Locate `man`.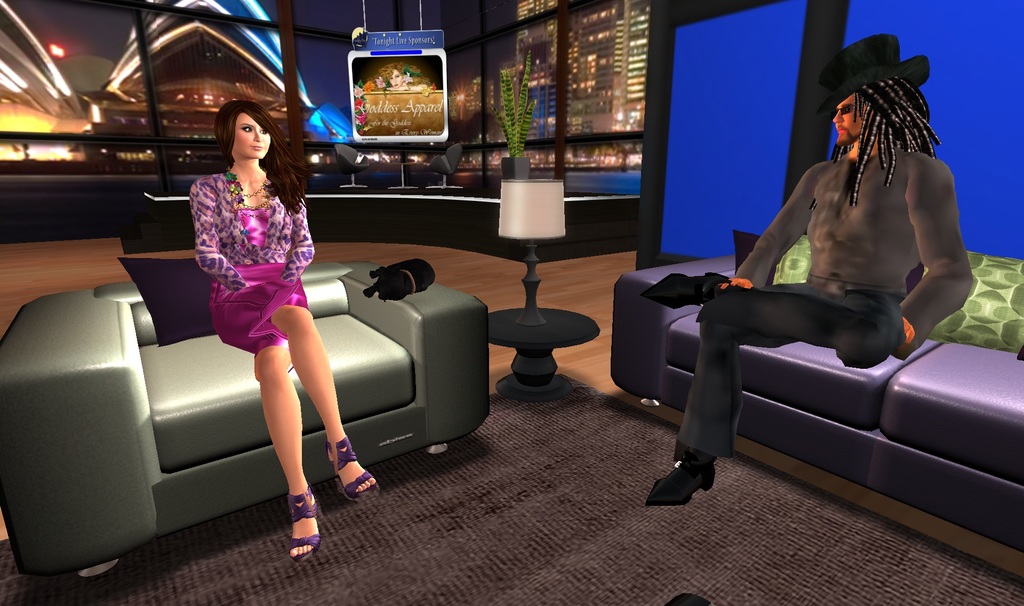
Bounding box: detection(624, 31, 984, 513).
